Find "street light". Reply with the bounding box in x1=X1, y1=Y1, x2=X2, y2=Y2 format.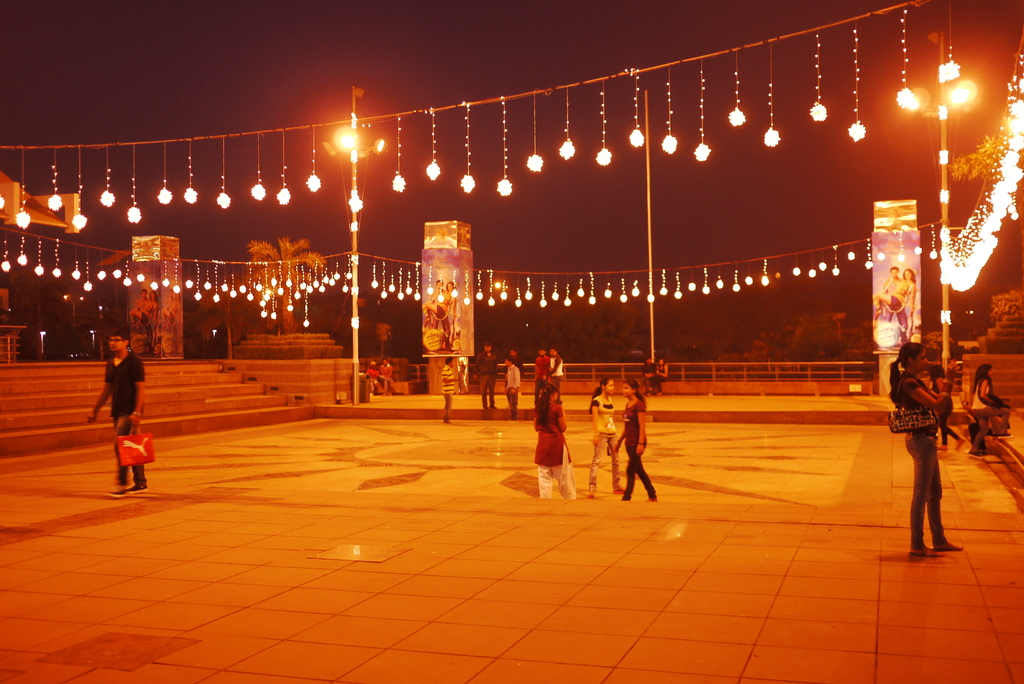
x1=888, y1=26, x2=983, y2=384.
